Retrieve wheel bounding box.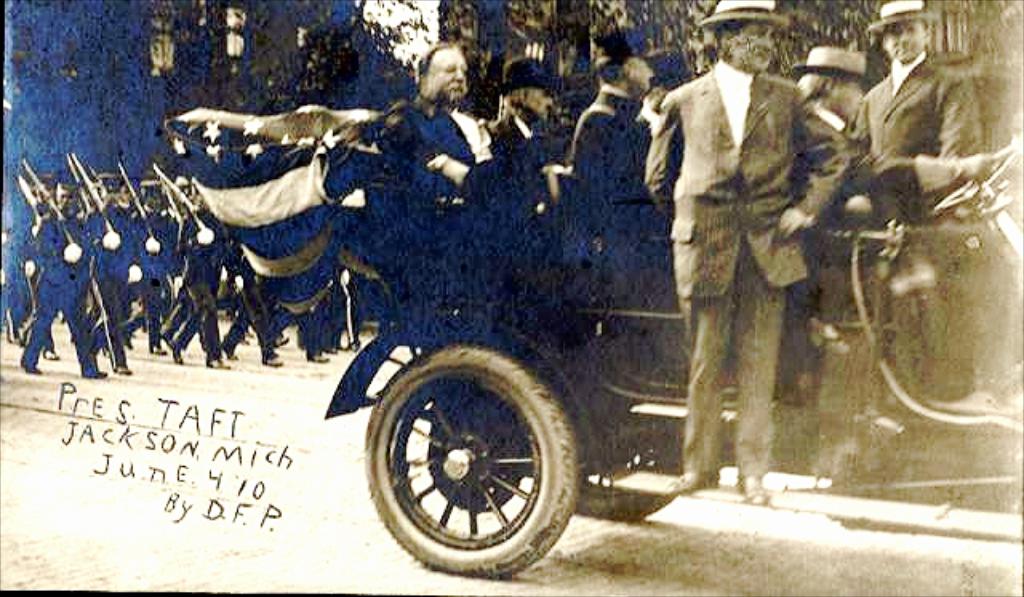
Bounding box: detection(368, 341, 576, 570).
